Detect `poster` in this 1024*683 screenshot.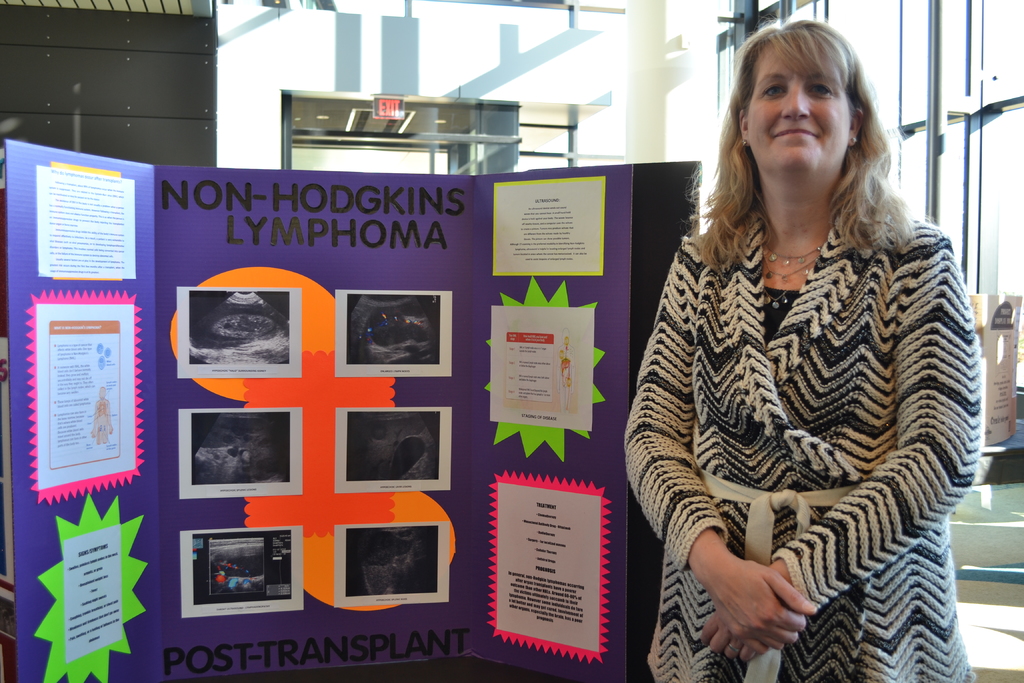
Detection: 334/520/451/607.
